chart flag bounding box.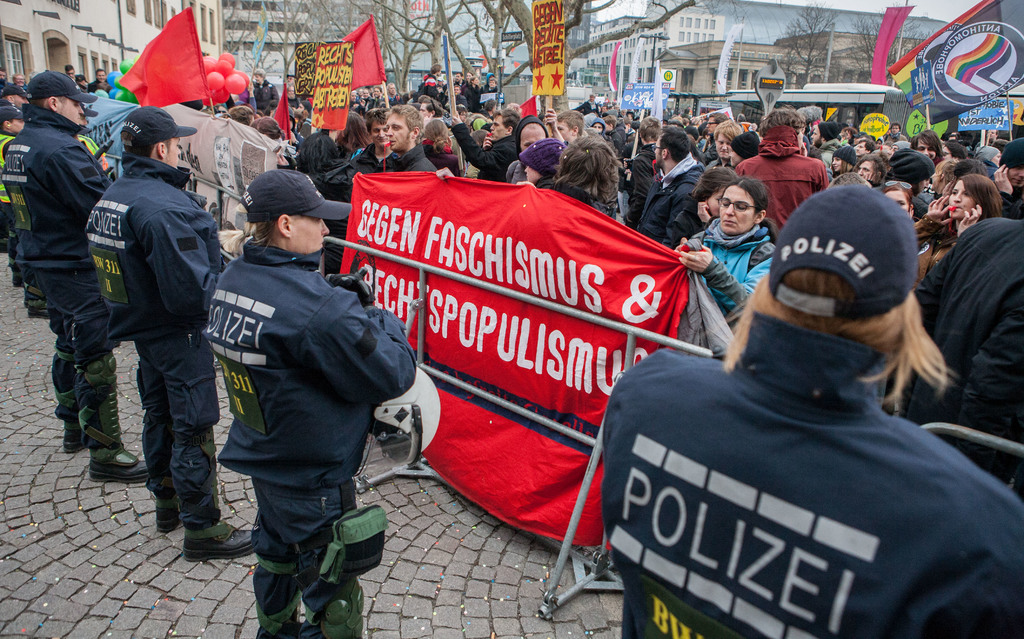
Charted: [336, 18, 386, 91].
